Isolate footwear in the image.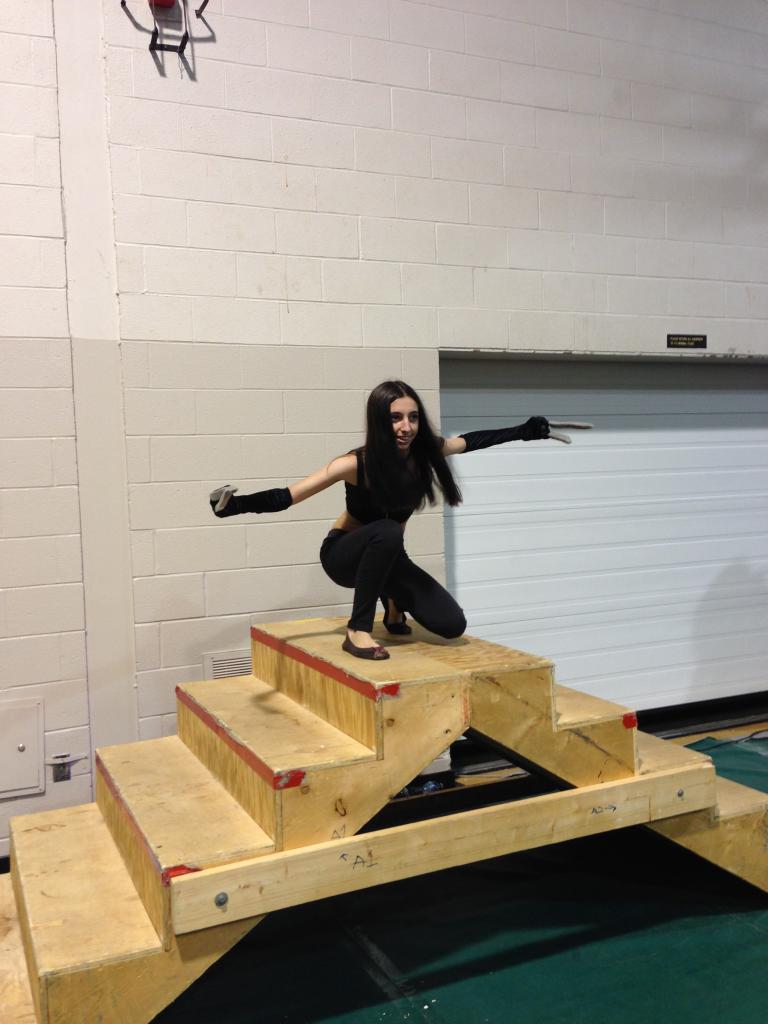
Isolated region: <box>339,636,388,660</box>.
